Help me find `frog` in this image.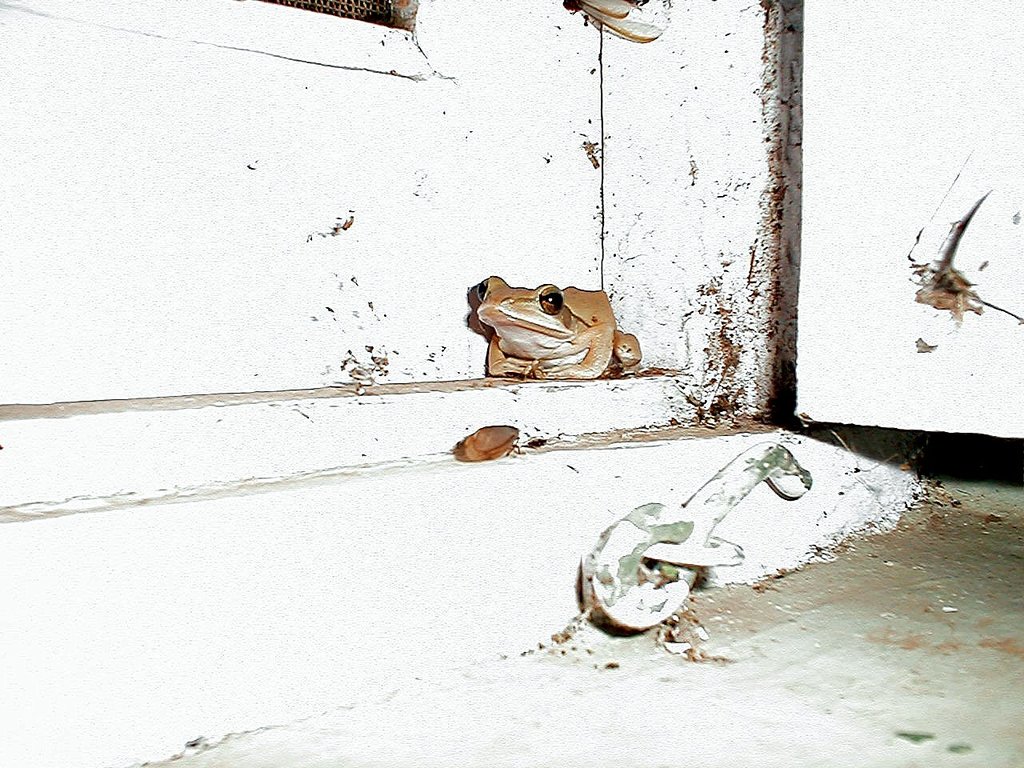
Found it: l=473, t=274, r=642, b=378.
